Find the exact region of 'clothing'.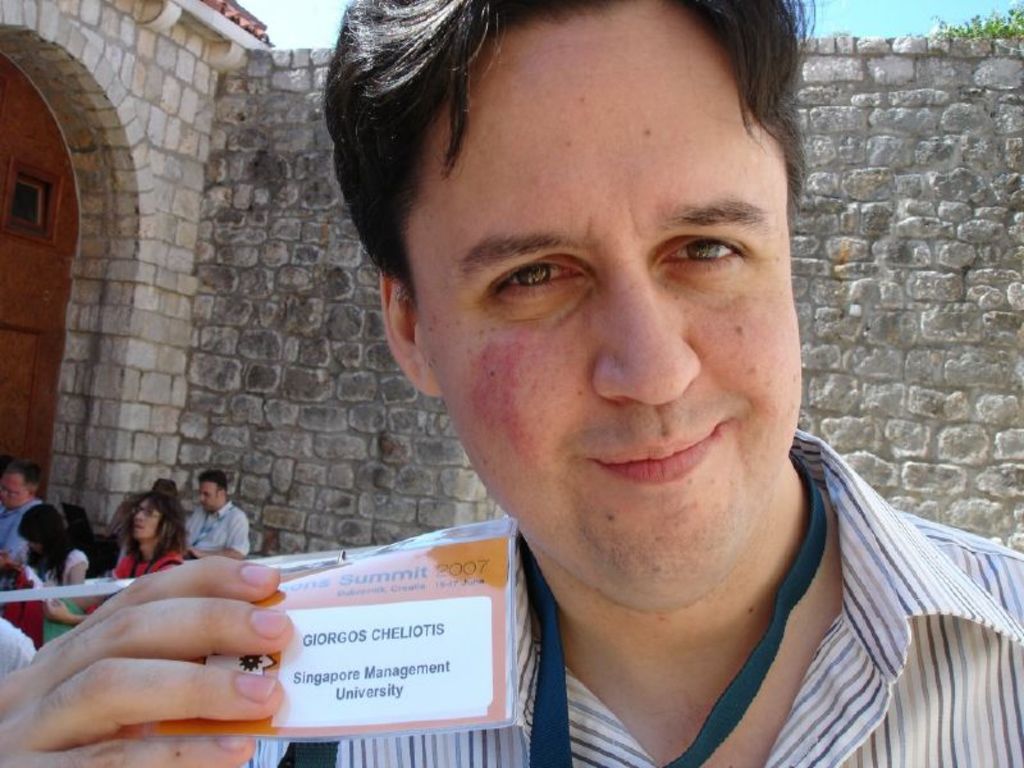
Exact region: (40, 550, 90, 589).
